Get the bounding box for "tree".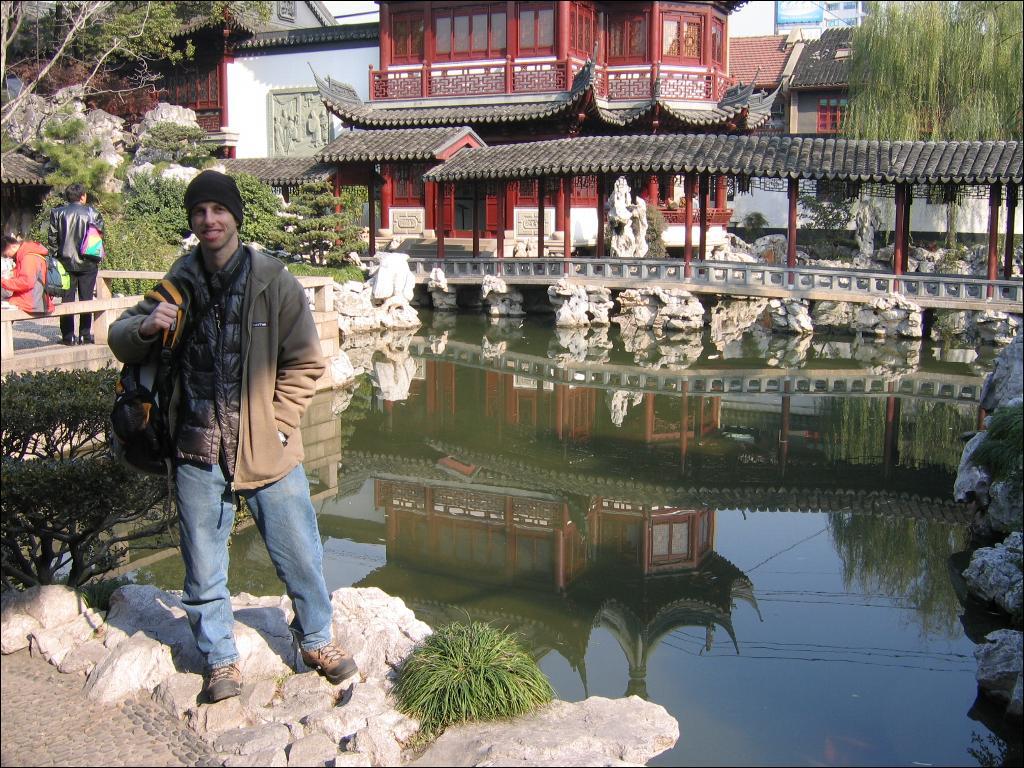
pyautogui.locateOnScreen(0, 0, 278, 136).
